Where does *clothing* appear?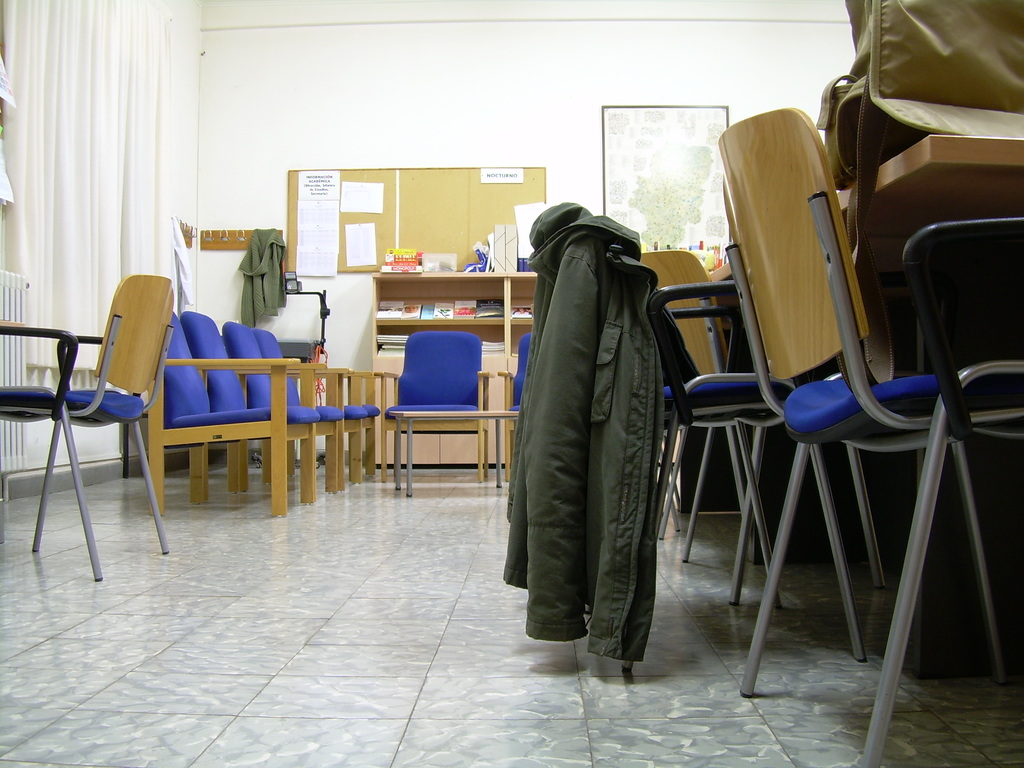
Appears at bbox(502, 200, 694, 664).
